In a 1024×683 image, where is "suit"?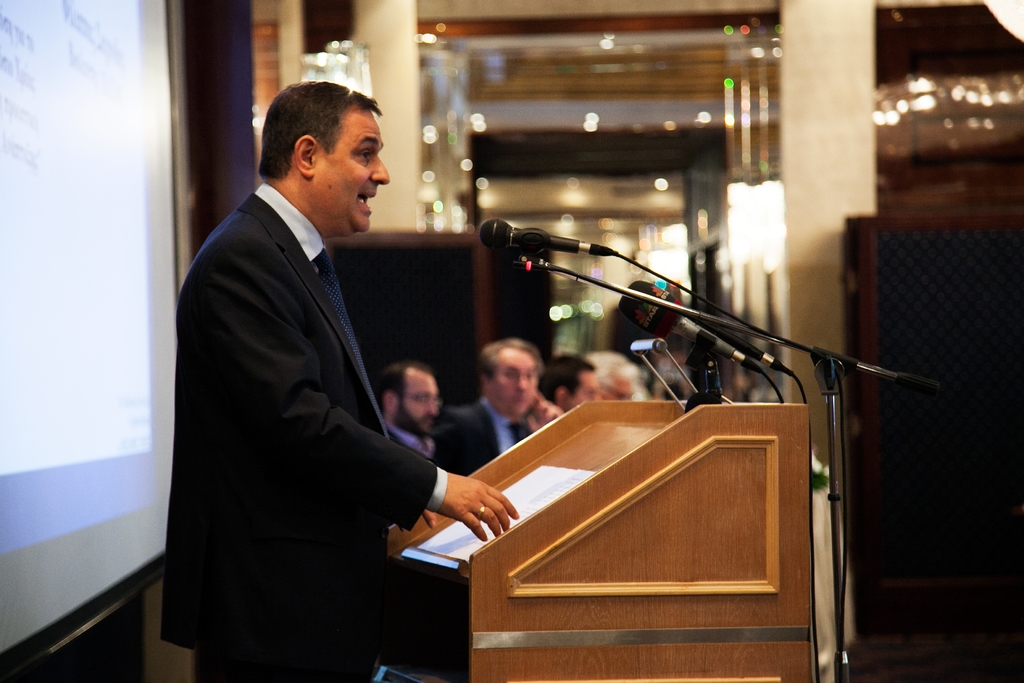
(left=441, top=398, right=533, bottom=472).
